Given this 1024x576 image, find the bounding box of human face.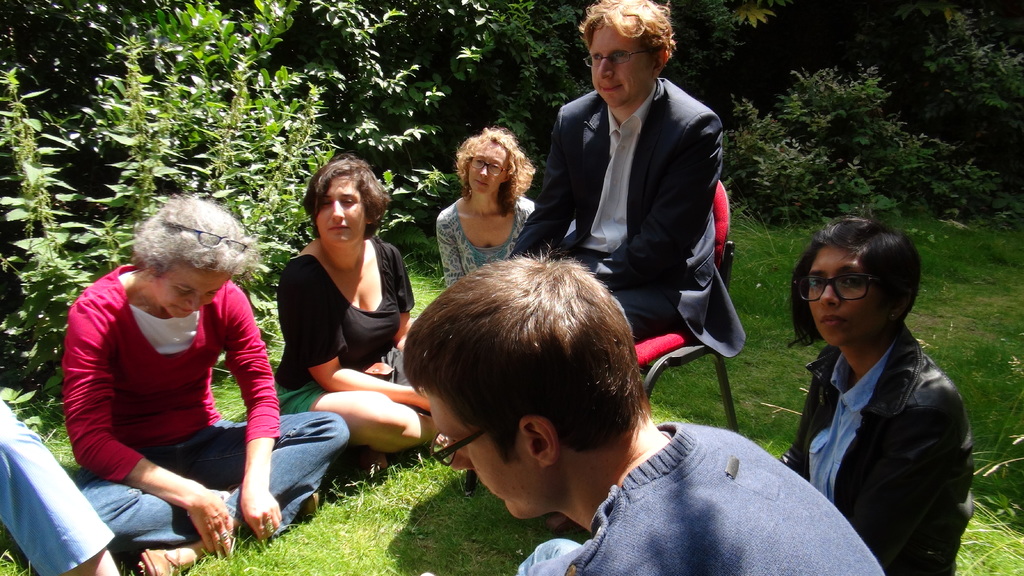
locate(467, 146, 509, 195).
